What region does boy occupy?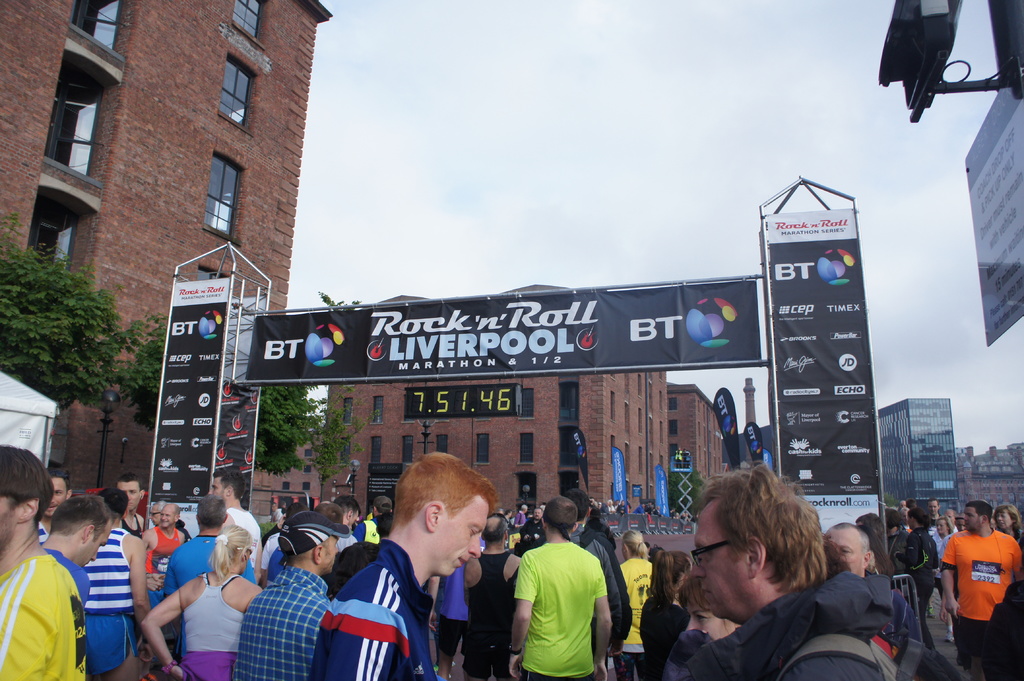
38, 491, 108, 613.
